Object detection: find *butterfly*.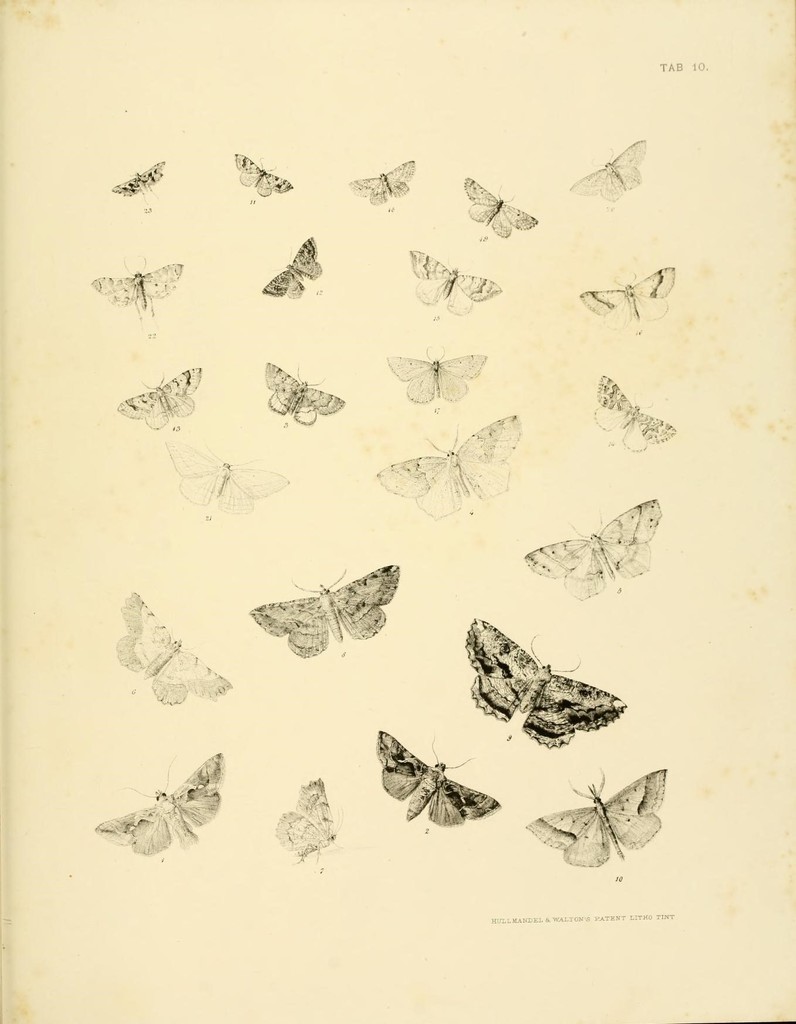
{"x1": 72, "y1": 260, "x2": 183, "y2": 340}.
